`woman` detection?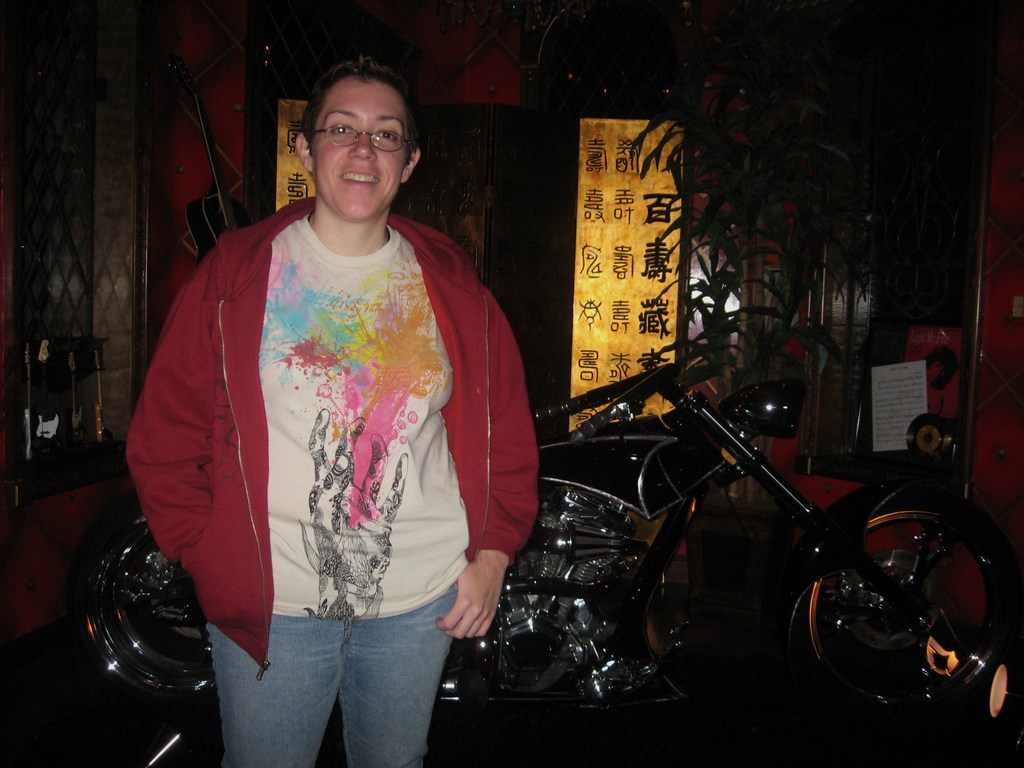
<region>132, 52, 539, 767</region>
